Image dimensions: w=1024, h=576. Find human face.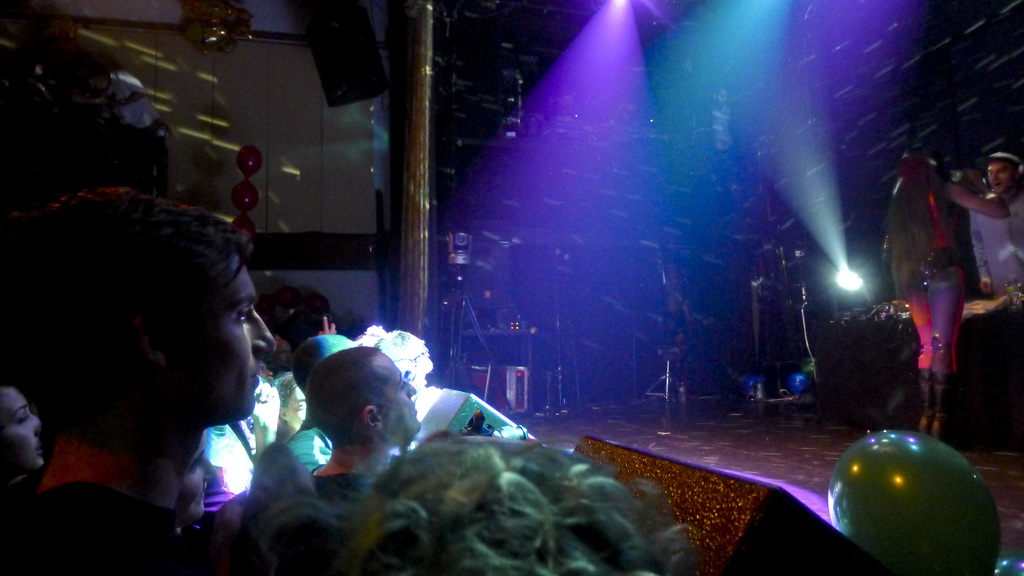
175/431/220/520.
